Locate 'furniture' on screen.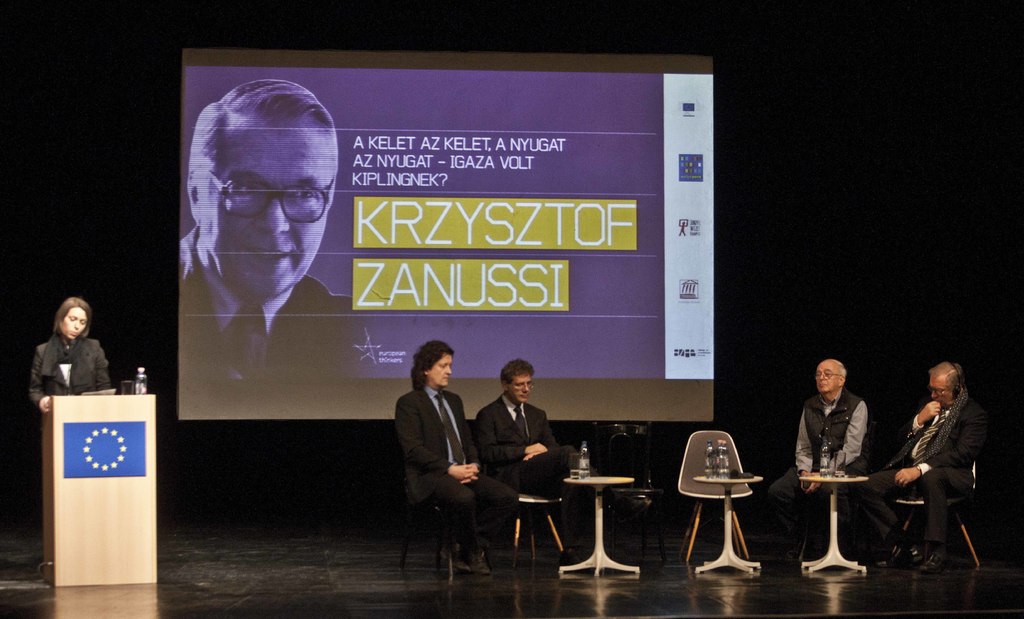
On screen at 675 424 754 568.
